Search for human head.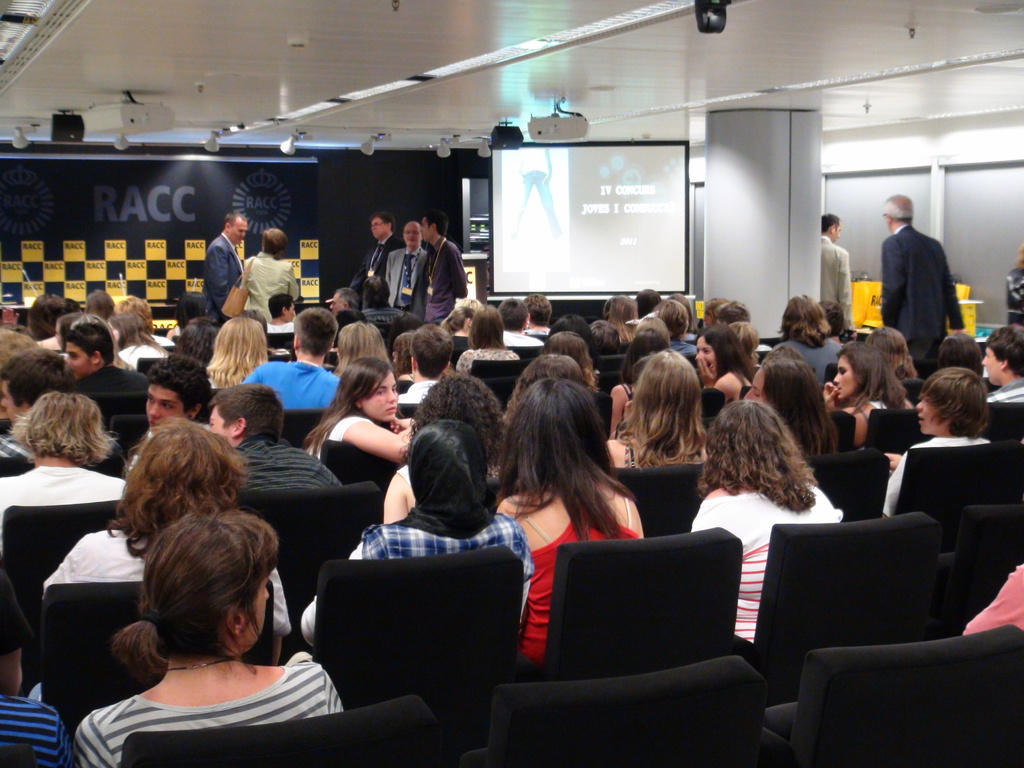
Found at detection(0, 340, 60, 417).
